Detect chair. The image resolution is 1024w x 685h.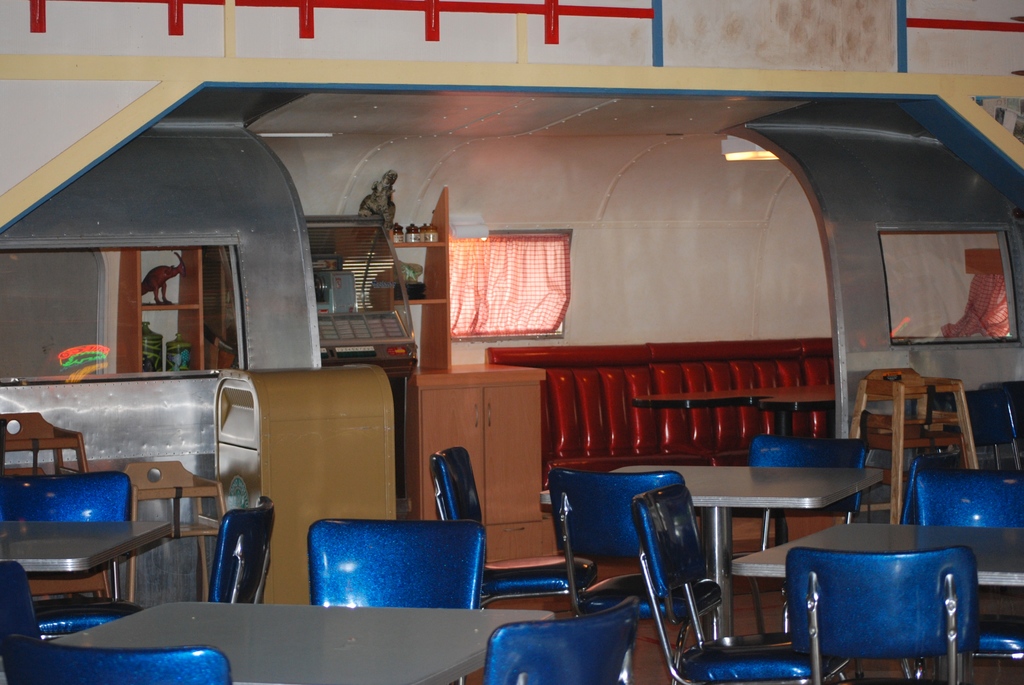
[0, 562, 131, 615].
